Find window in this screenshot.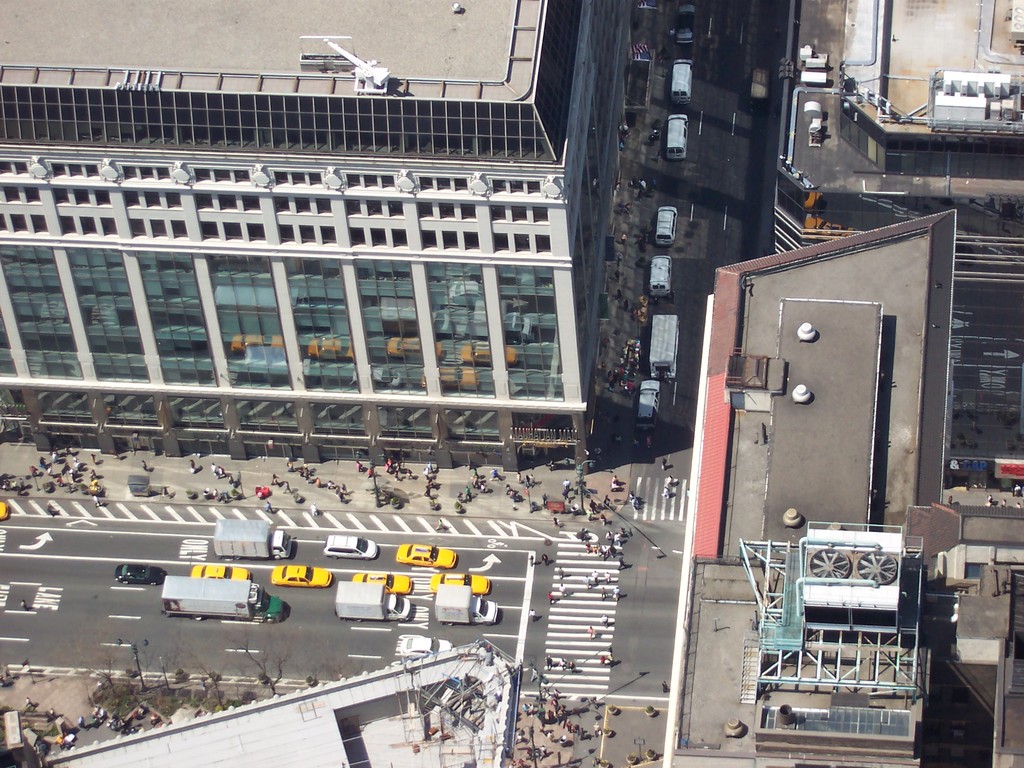
The bounding box for window is bbox(146, 191, 161, 206).
